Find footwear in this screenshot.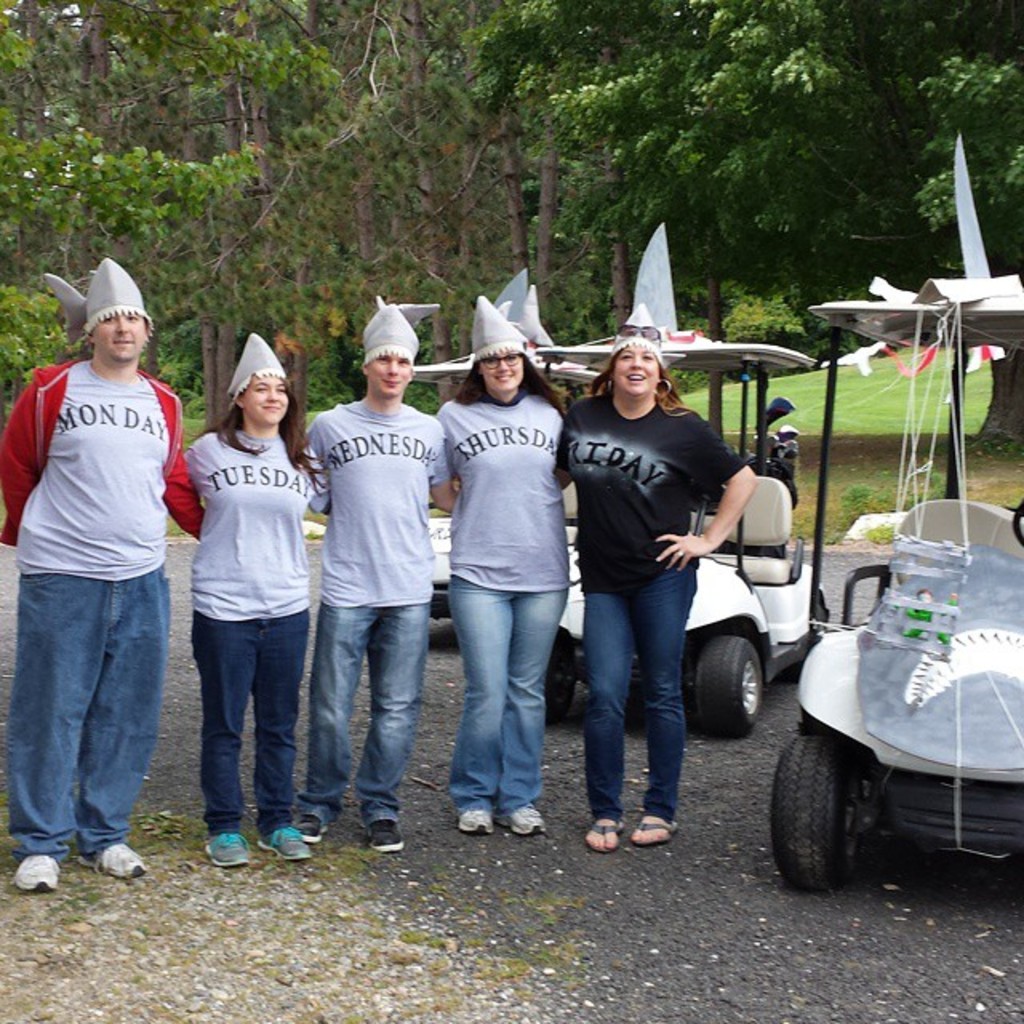
The bounding box for footwear is 197/830/254/867.
